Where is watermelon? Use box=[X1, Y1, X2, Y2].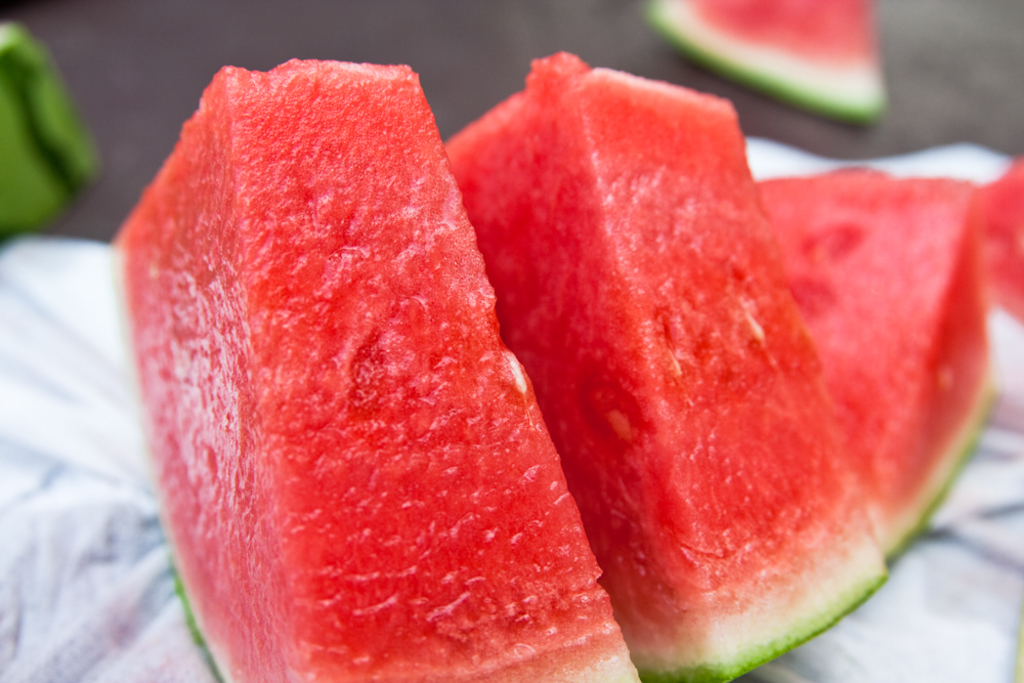
box=[755, 170, 1008, 557].
